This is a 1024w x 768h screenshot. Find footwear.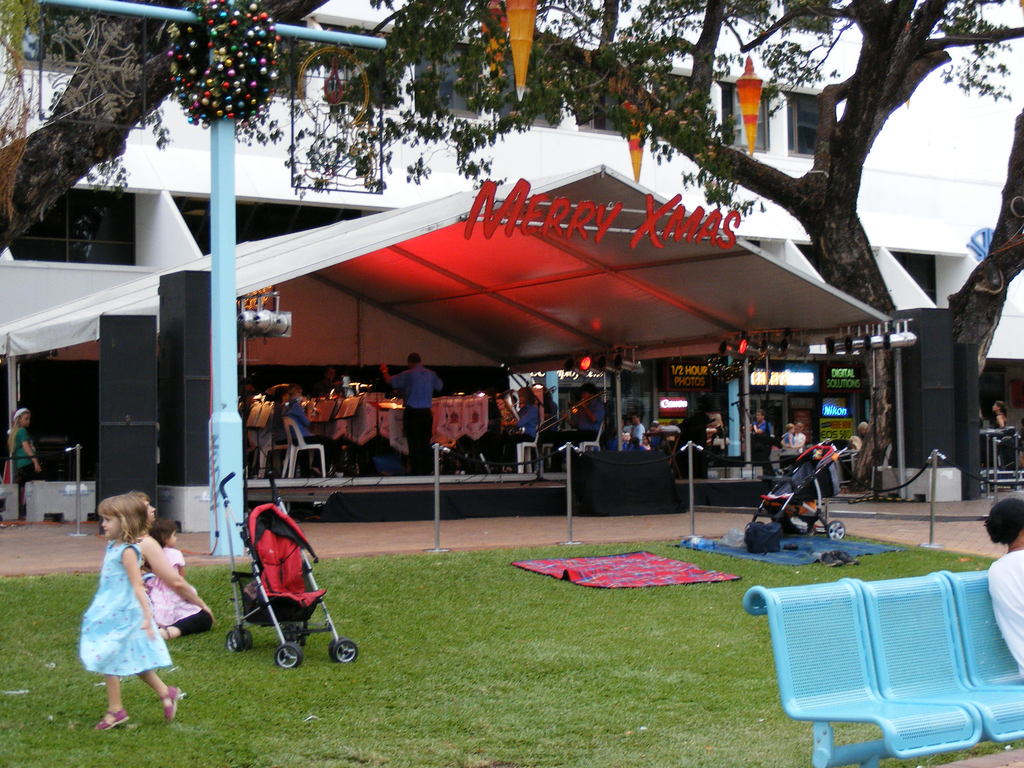
Bounding box: {"x1": 159, "y1": 683, "x2": 181, "y2": 721}.
